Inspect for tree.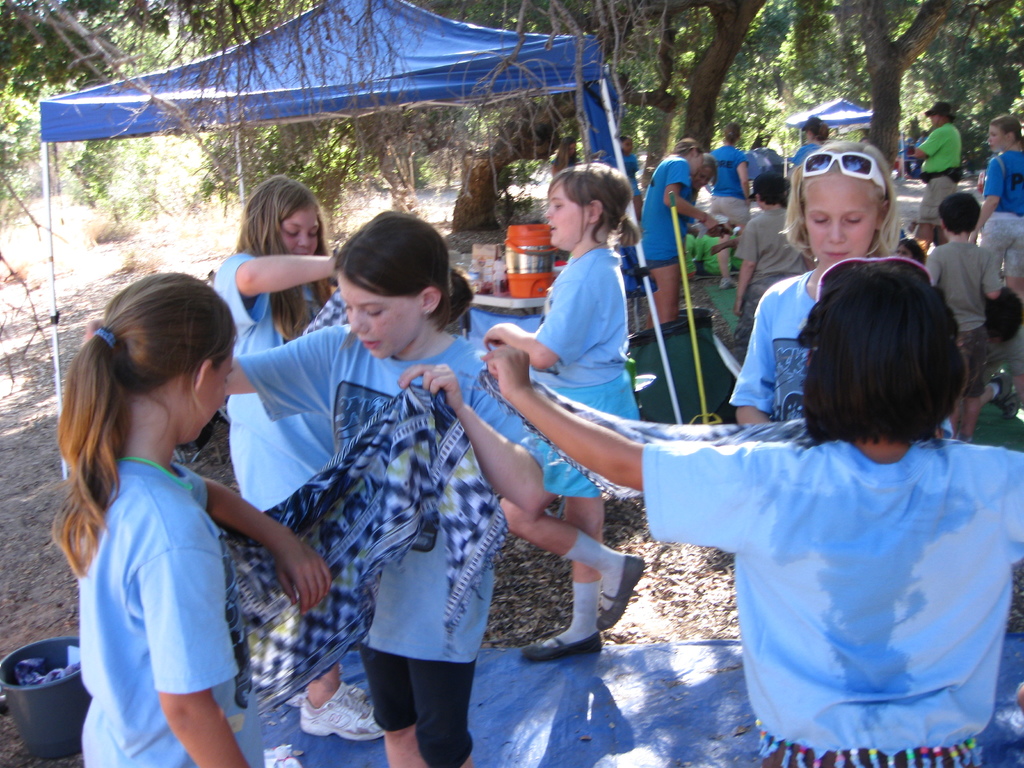
Inspection: 717 0 807 166.
